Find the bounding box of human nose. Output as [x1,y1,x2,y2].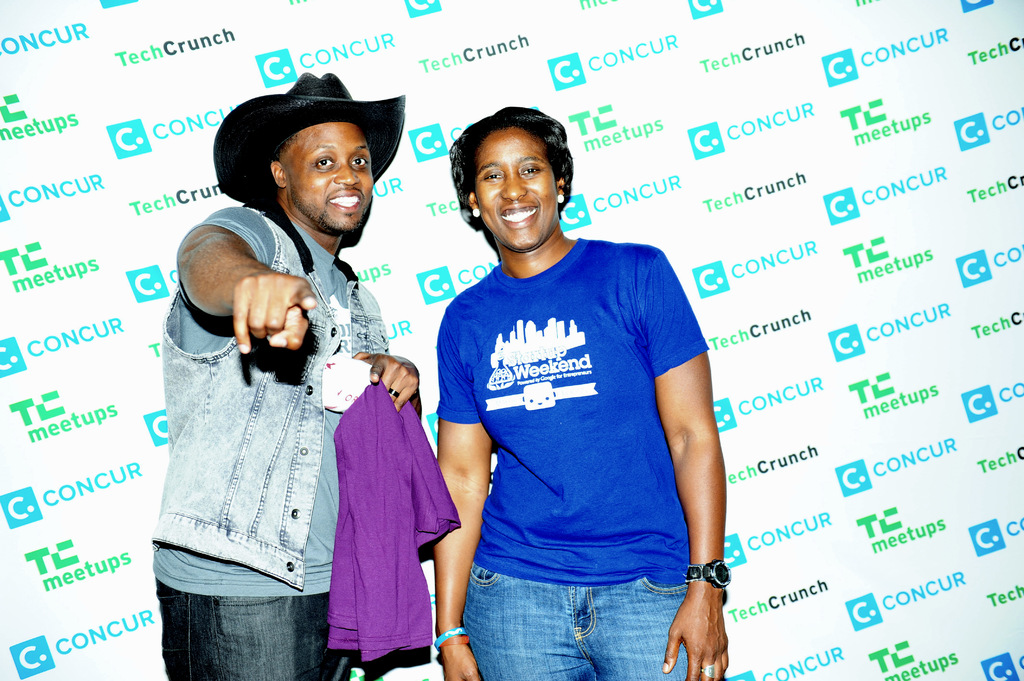
[499,172,525,200].
